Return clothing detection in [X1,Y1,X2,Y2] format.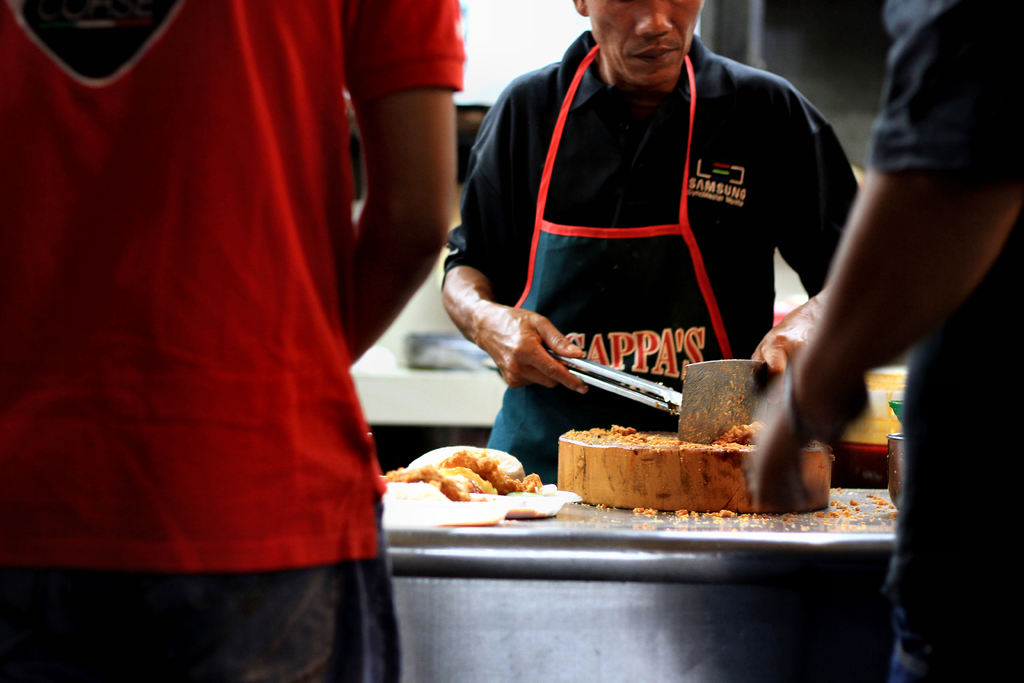
[863,0,1023,682].
